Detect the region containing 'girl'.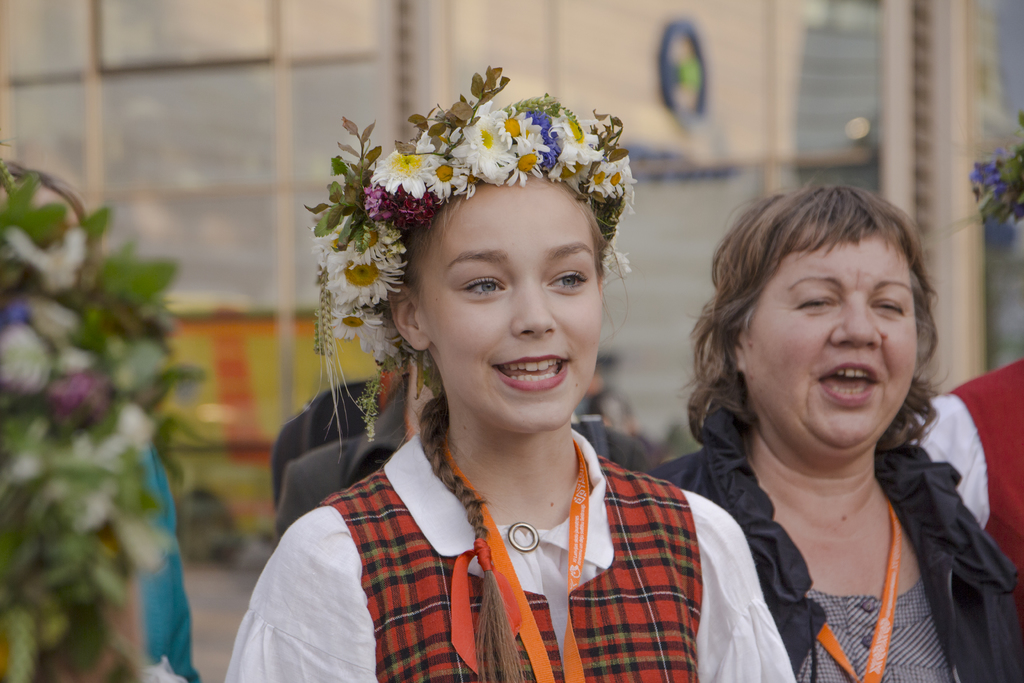
Rect(219, 63, 795, 682).
